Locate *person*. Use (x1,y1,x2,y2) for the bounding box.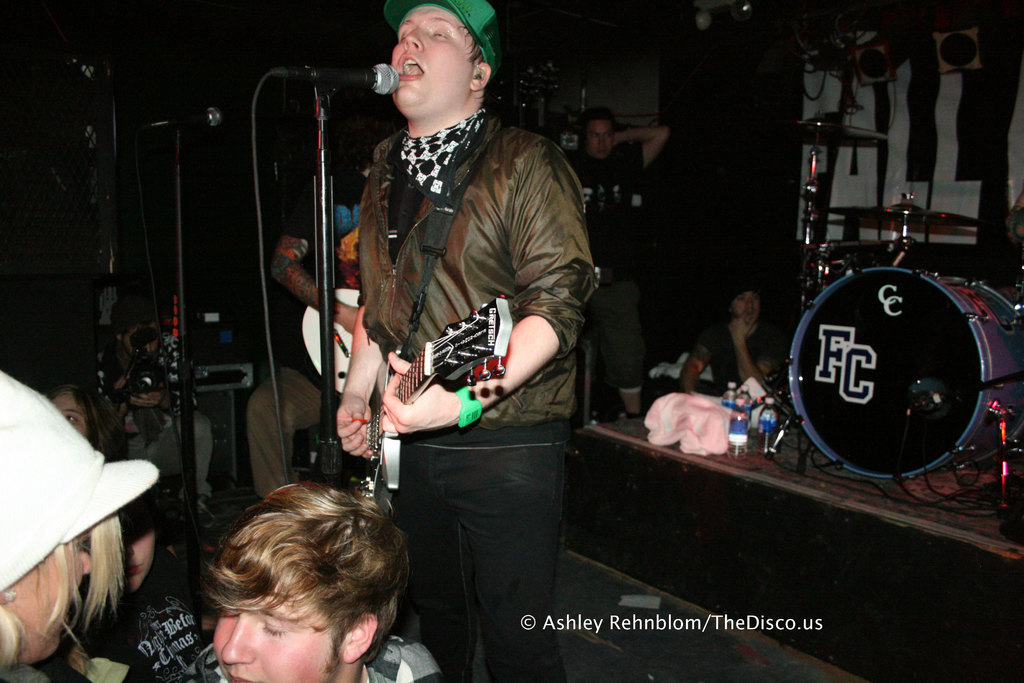
(341,0,605,652).
